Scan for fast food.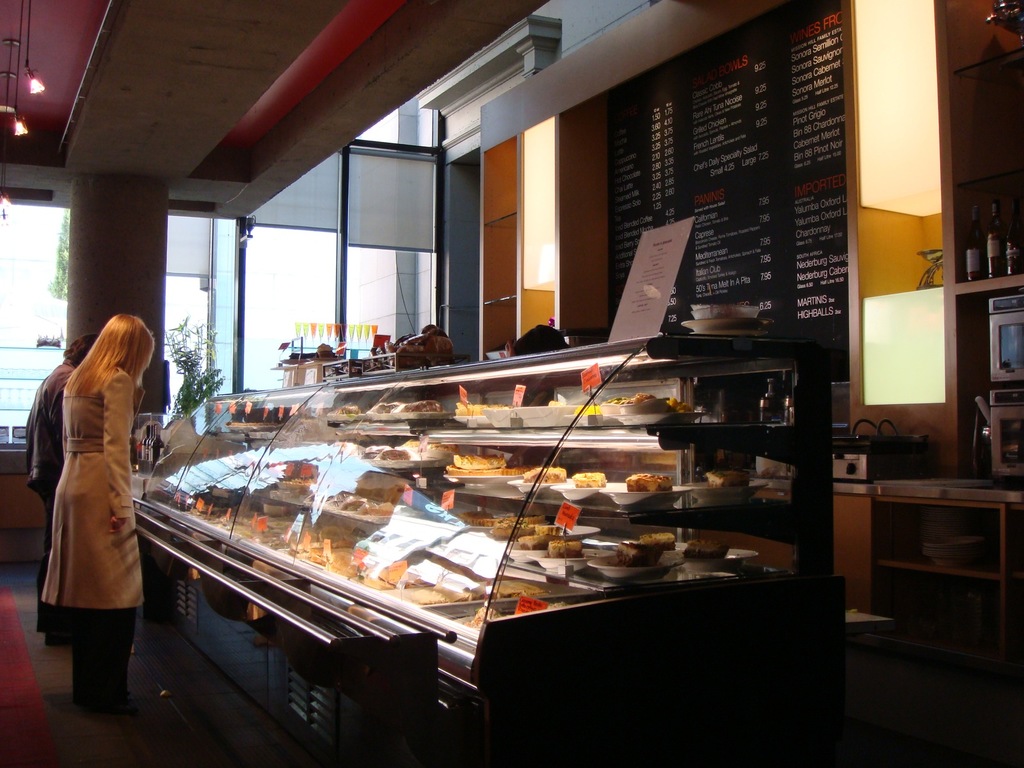
Scan result: <box>625,469,671,495</box>.
